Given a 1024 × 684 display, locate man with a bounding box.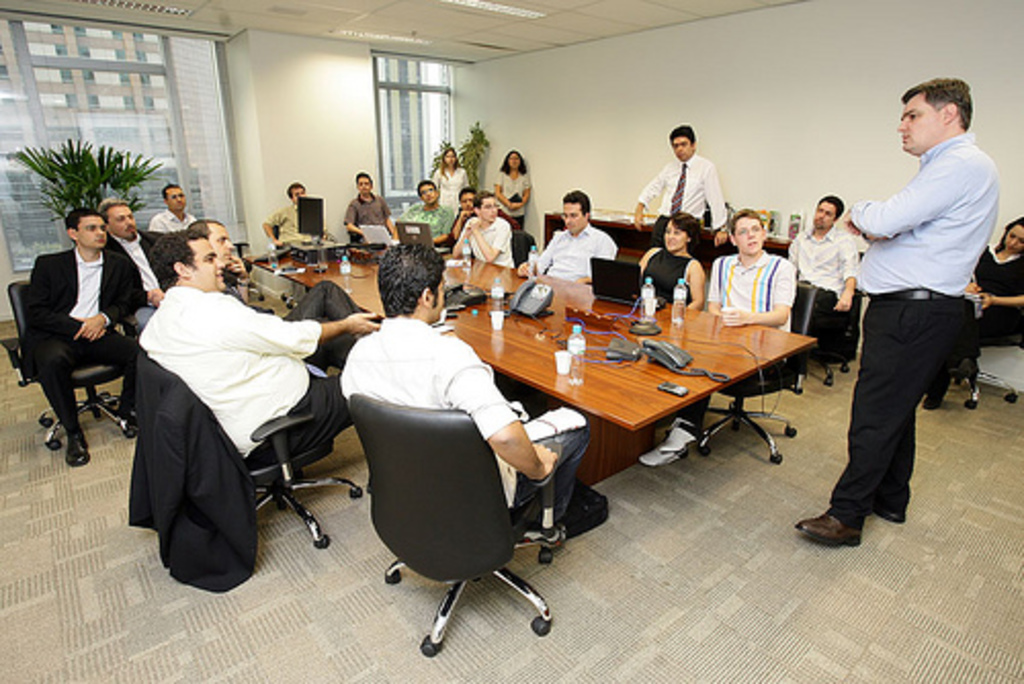
Located: <bbox>791, 76, 999, 549</bbox>.
